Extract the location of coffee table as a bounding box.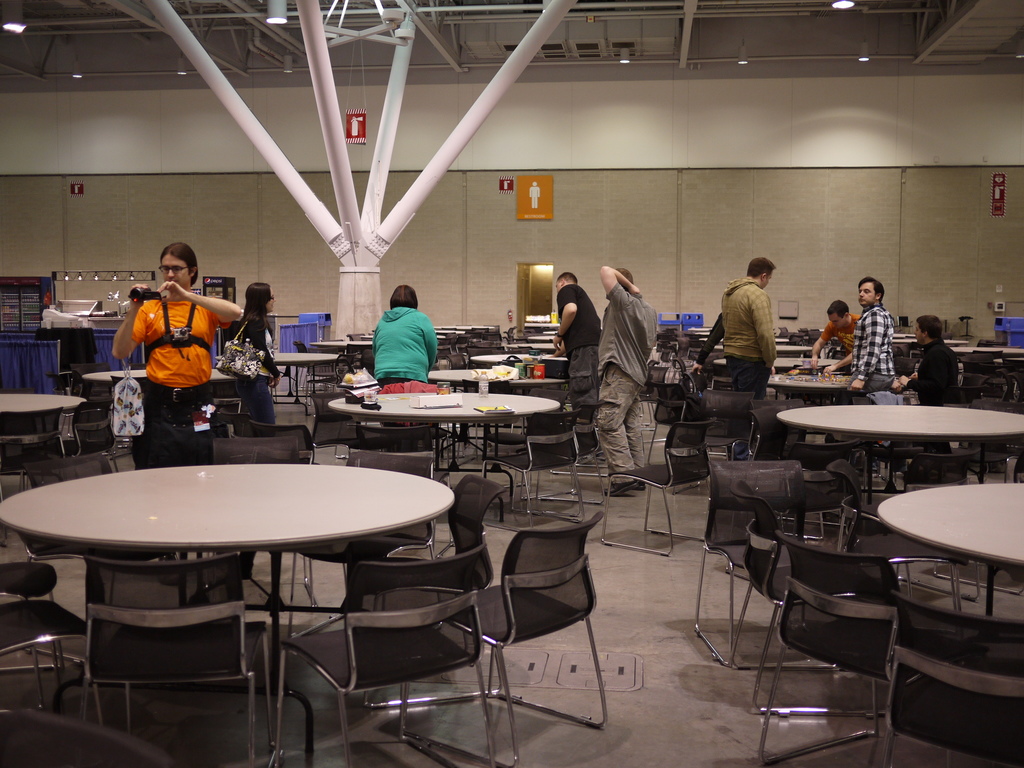
{"x1": 525, "y1": 335, "x2": 556, "y2": 346}.
